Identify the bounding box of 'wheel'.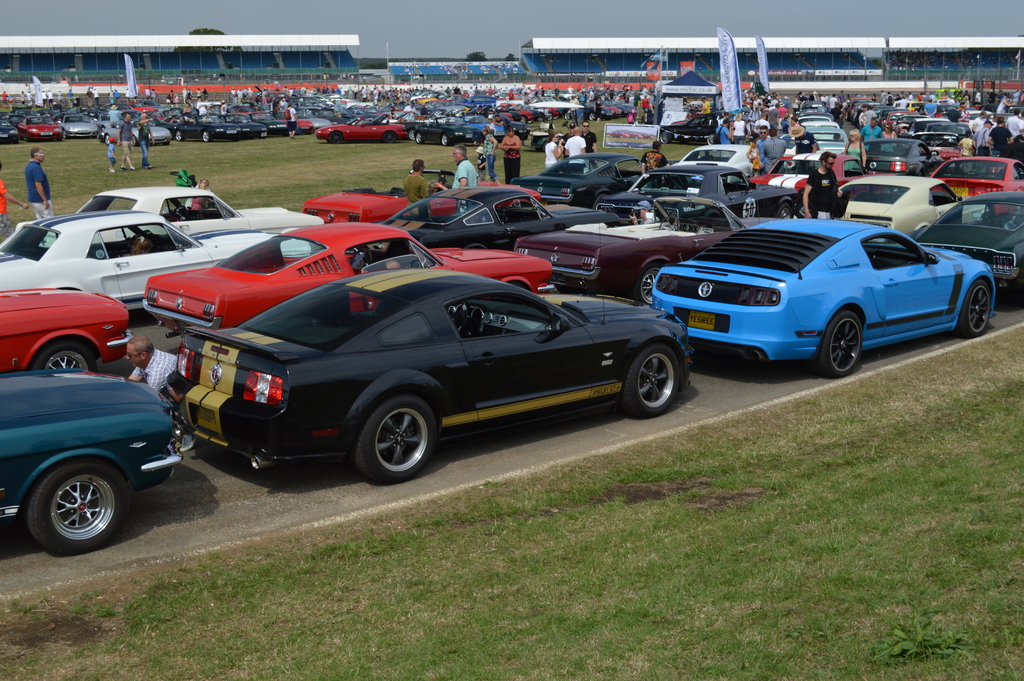
(442, 134, 450, 144).
